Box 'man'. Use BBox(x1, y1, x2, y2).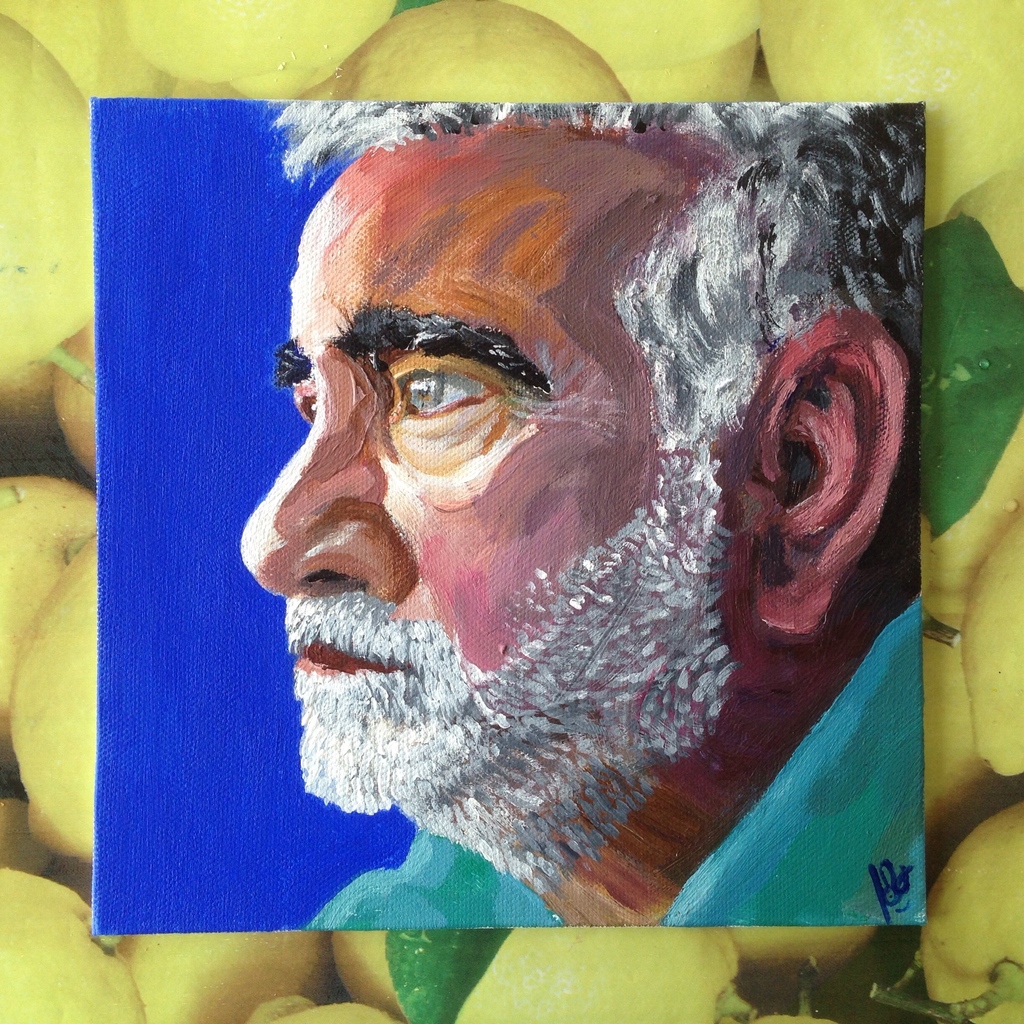
BBox(132, 79, 996, 977).
